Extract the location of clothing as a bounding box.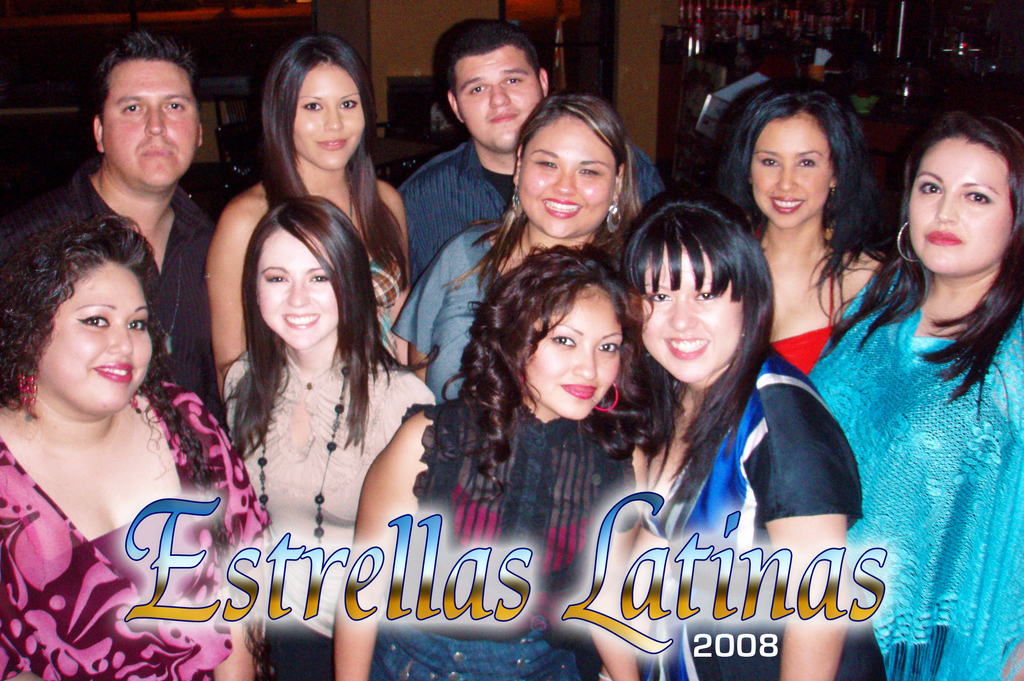
0,373,273,680.
